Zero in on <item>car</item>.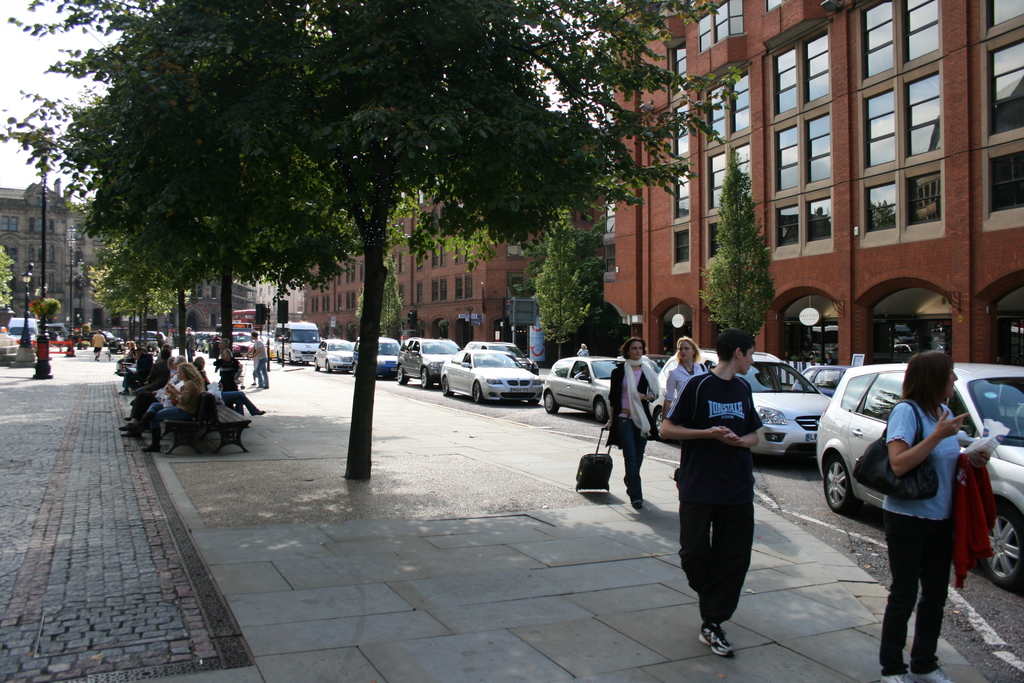
Zeroed in: x1=372, y1=336, x2=404, y2=368.
